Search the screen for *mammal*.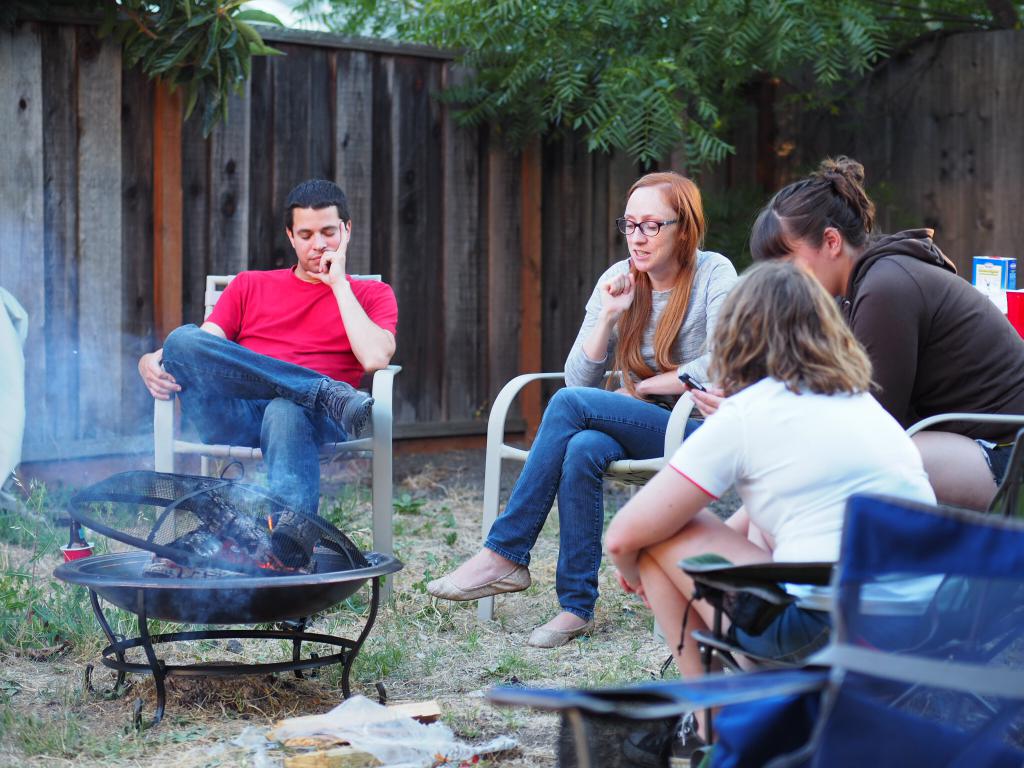
Found at locate(684, 152, 1023, 512).
